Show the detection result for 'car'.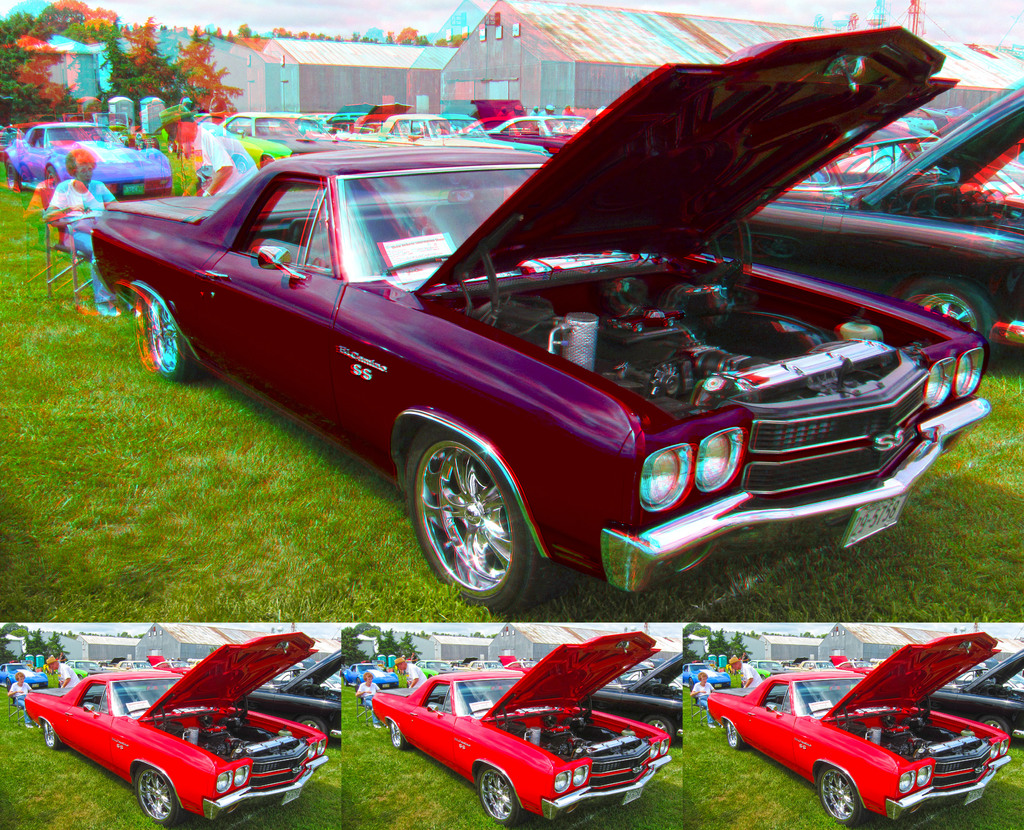
249 644 342 740.
